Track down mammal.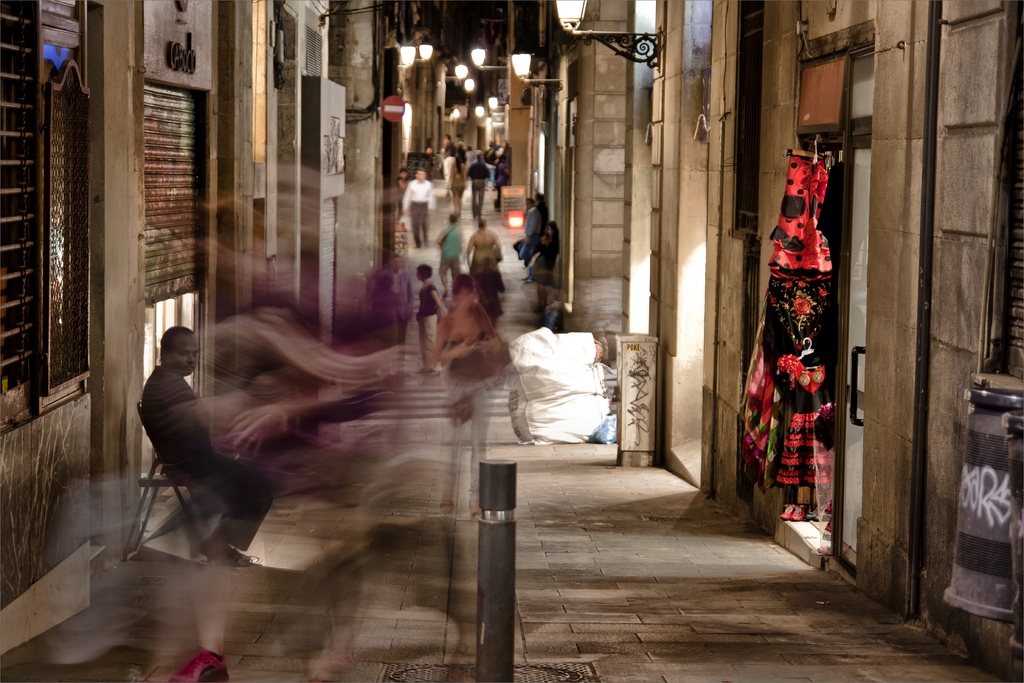
Tracked to bbox(468, 152, 491, 215).
